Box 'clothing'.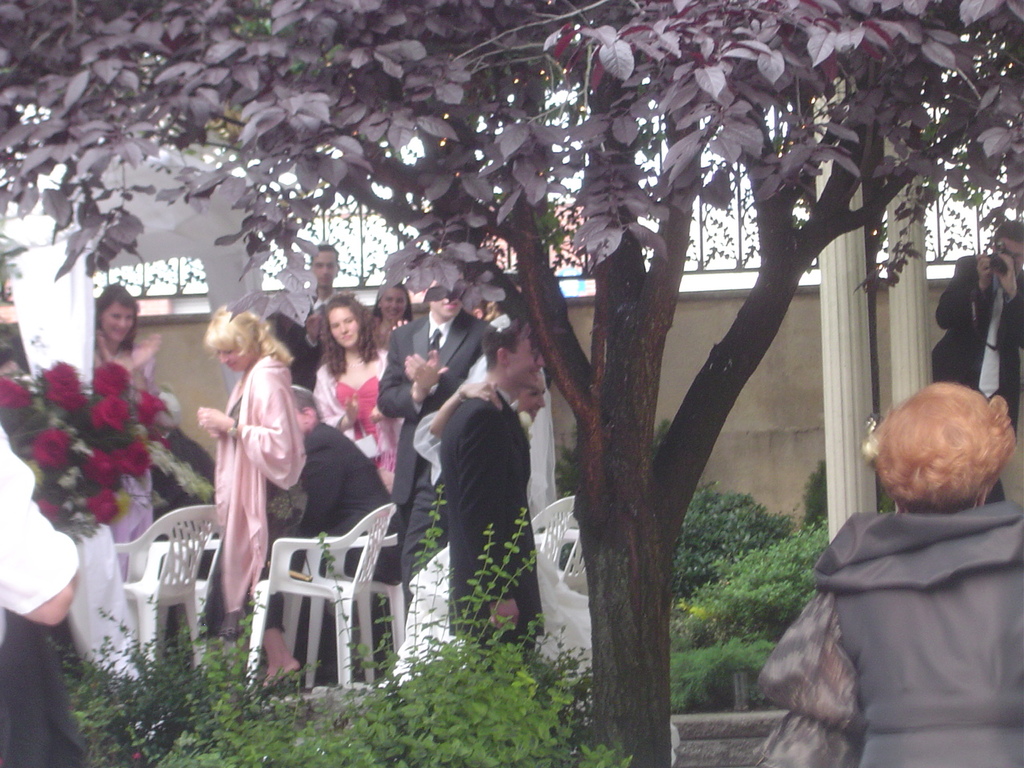
(938,250,1023,434).
